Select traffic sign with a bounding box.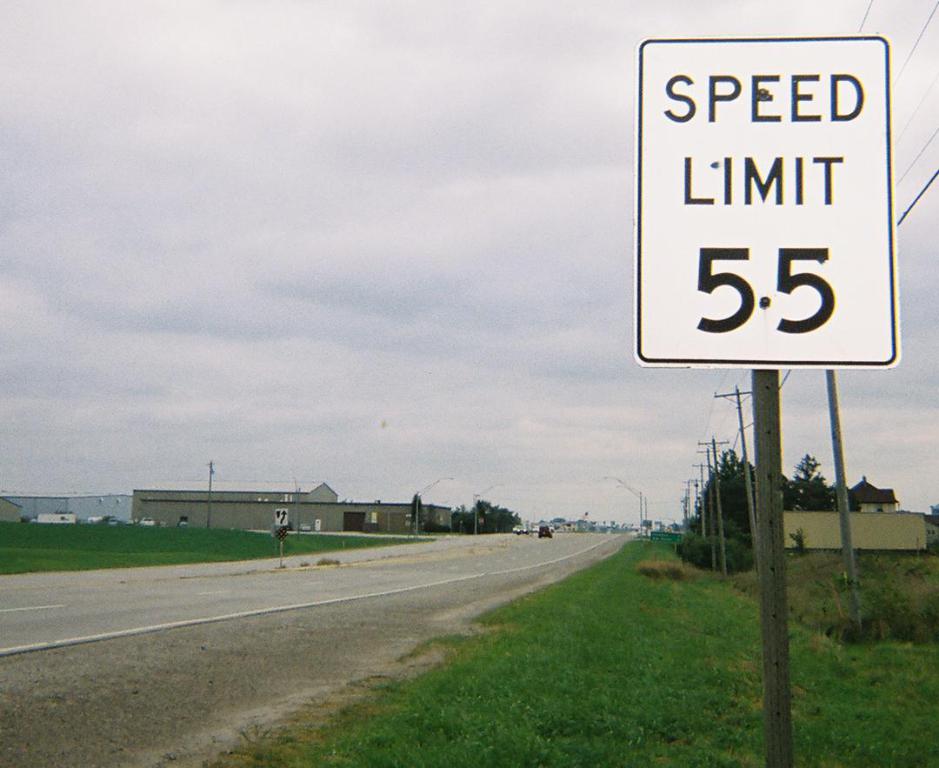
(left=634, top=32, right=897, bottom=365).
